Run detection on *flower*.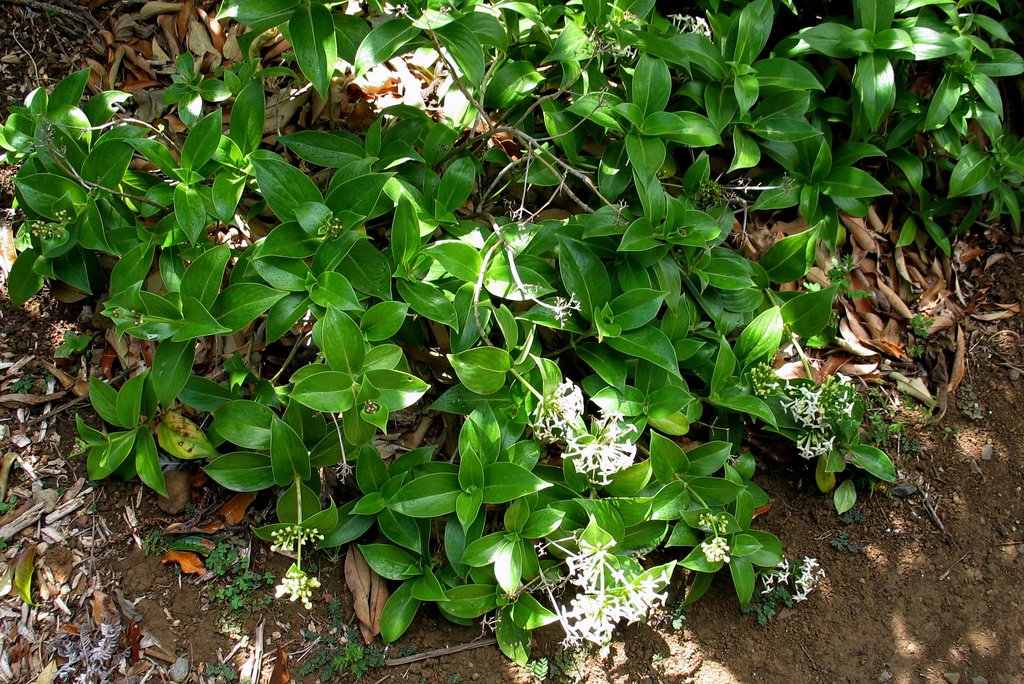
Result: {"left": 563, "top": 395, "right": 638, "bottom": 495}.
